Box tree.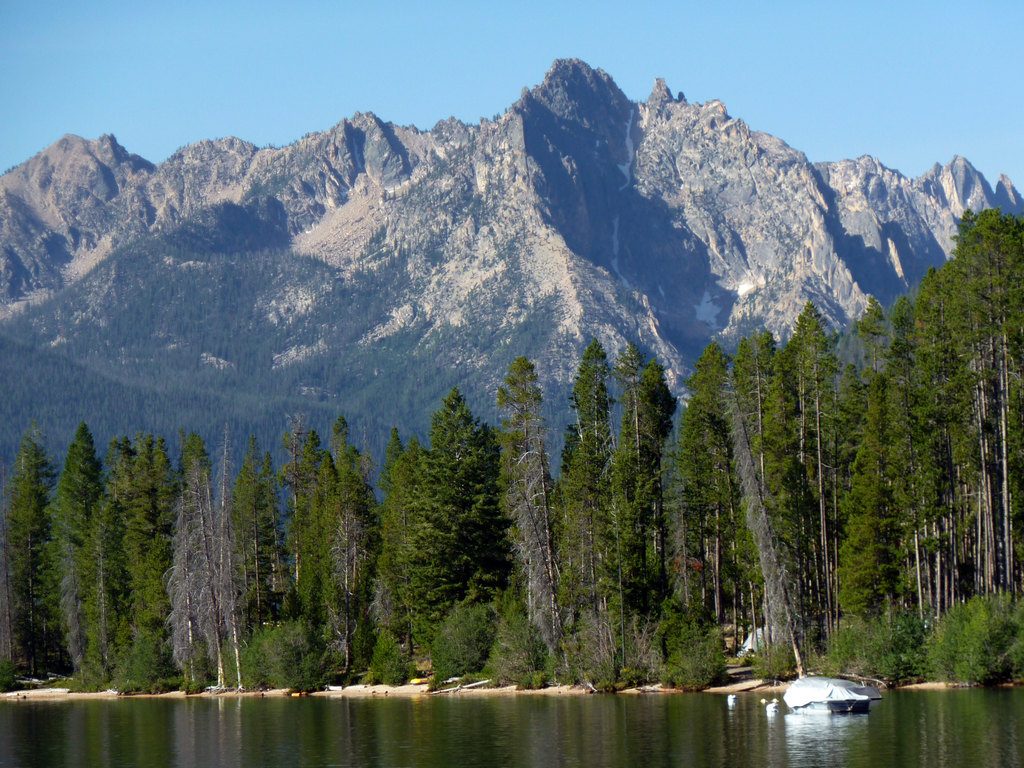
rect(393, 377, 500, 685).
